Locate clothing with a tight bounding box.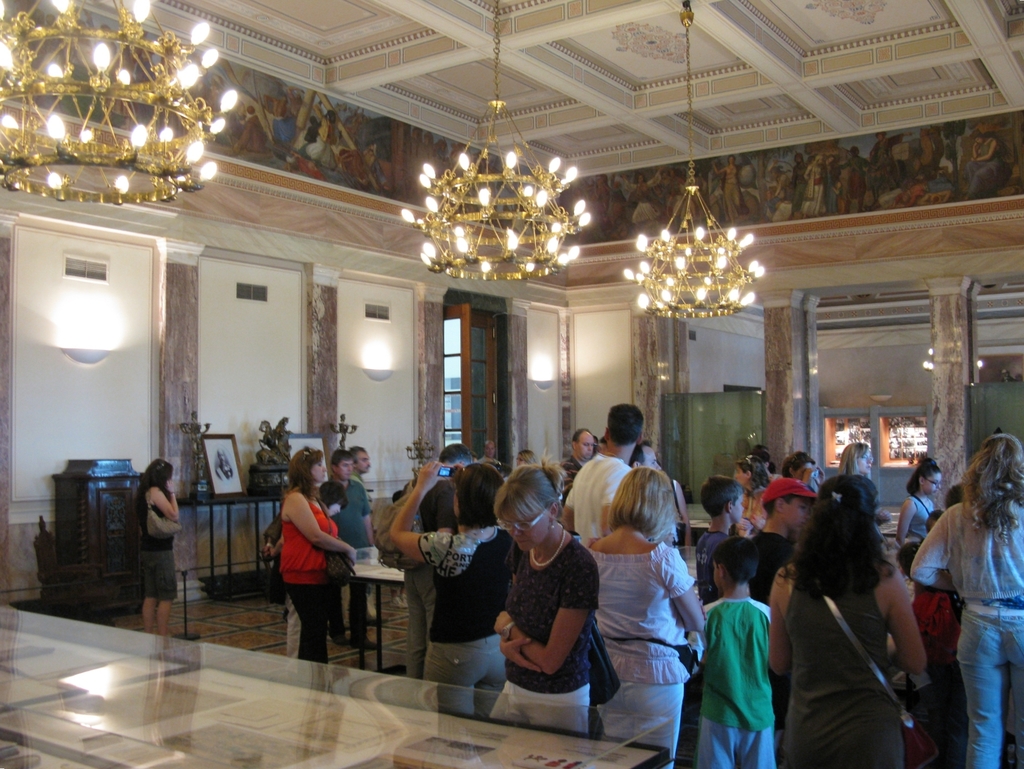
[left=420, top=533, right=515, bottom=716].
